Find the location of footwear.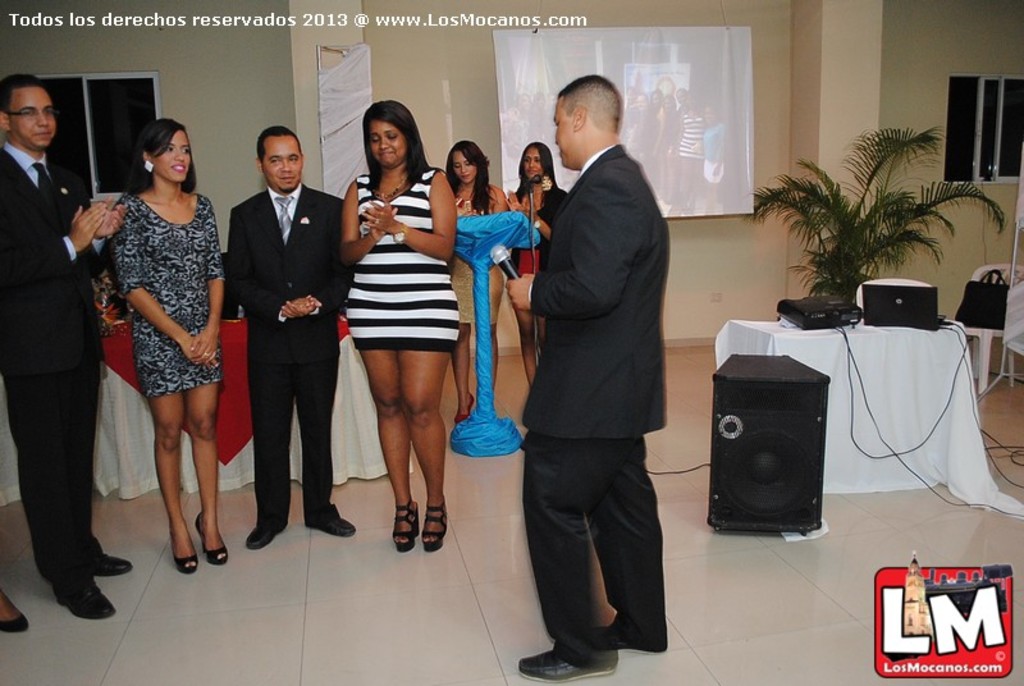
Location: <region>463, 398, 479, 425</region>.
